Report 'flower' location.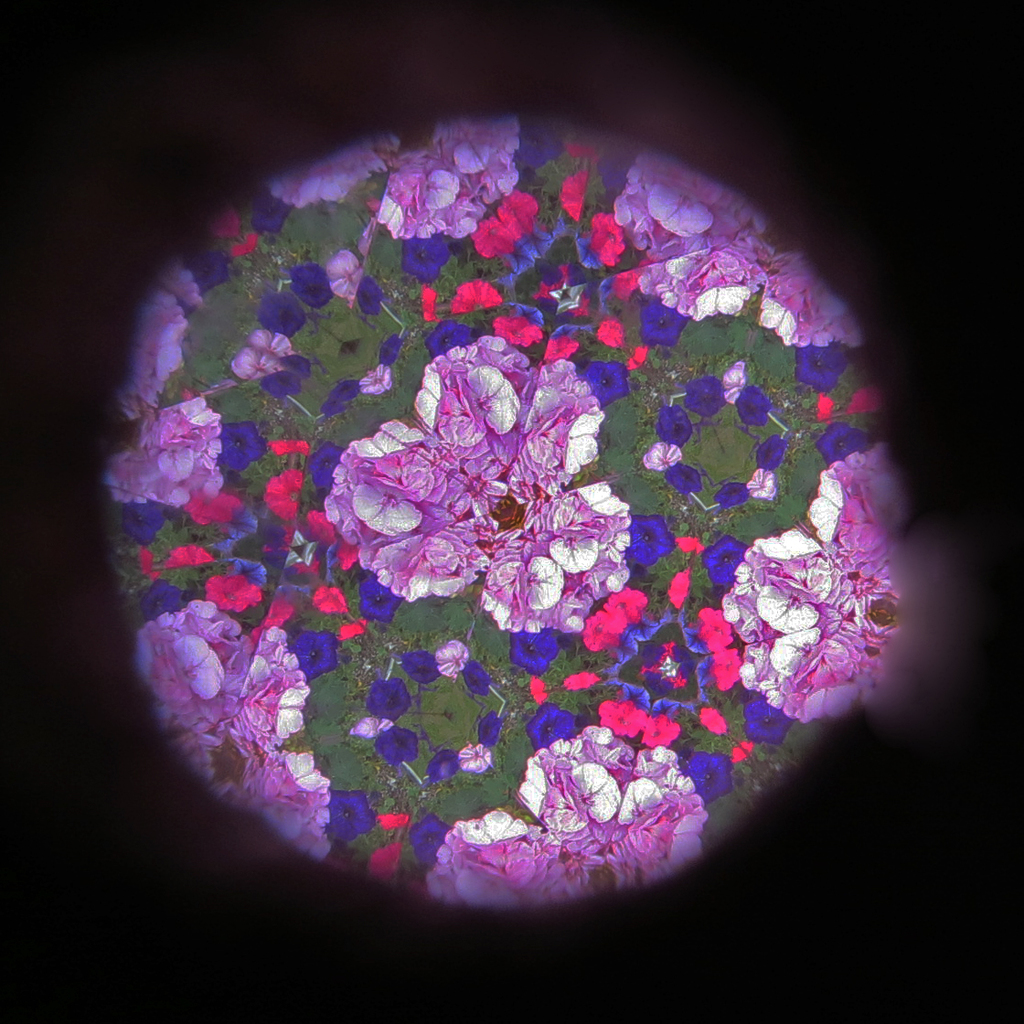
Report: left=426, top=752, right=465, bottom=780.
